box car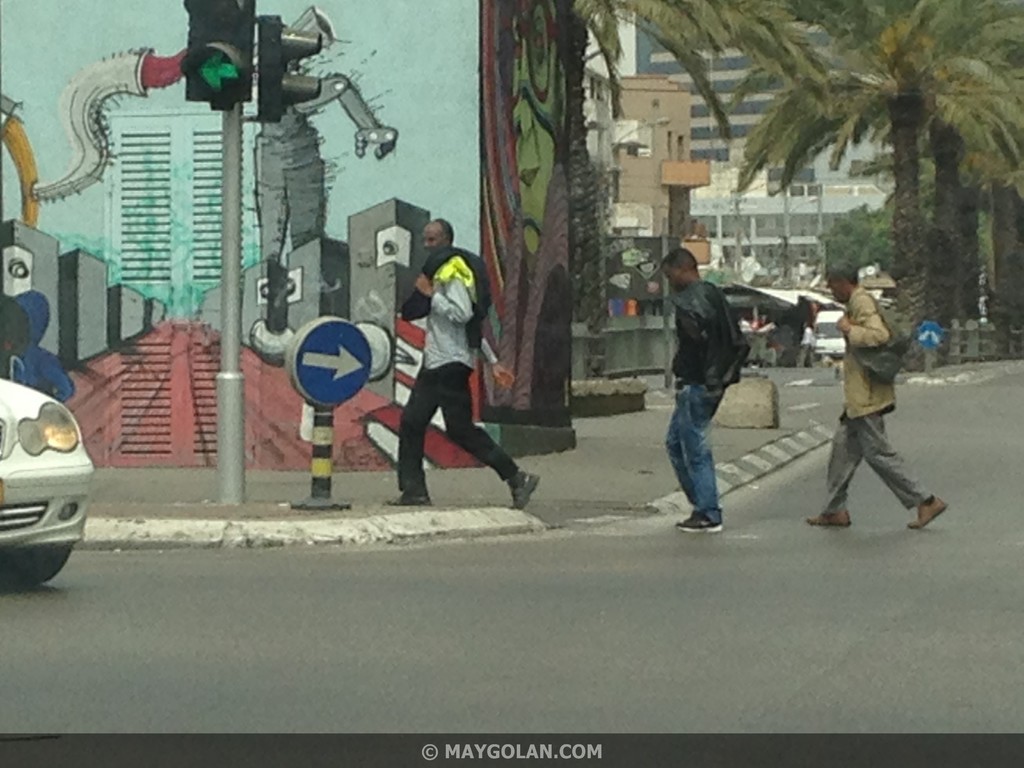
{"x1": 0, "y1": 378, "x2": 99, "y2": 593}
